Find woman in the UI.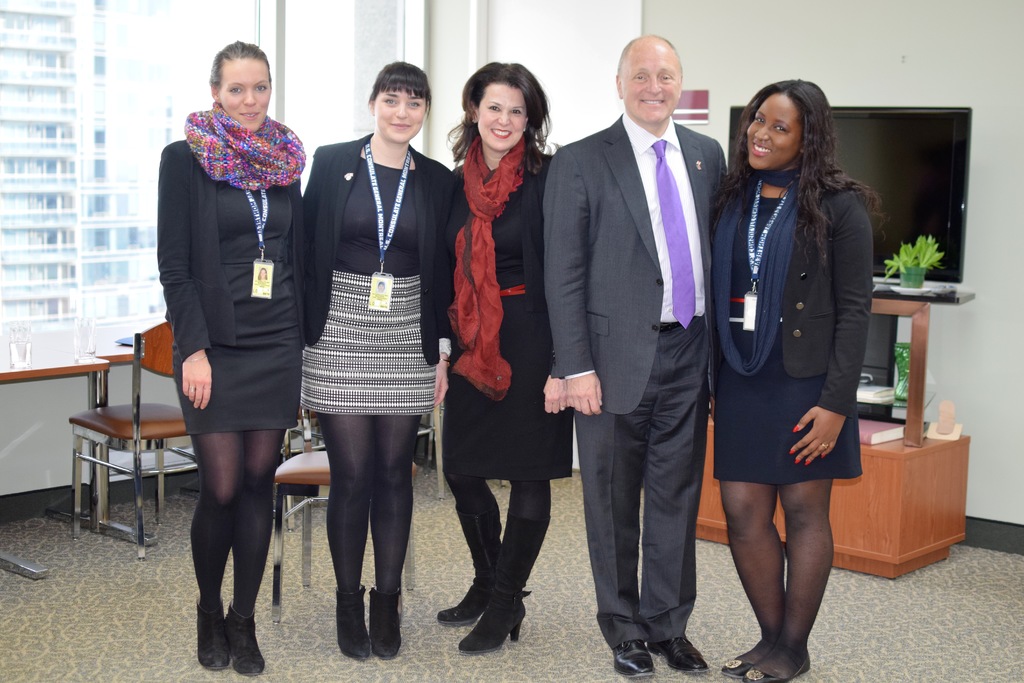
UI element at 157/24/308/657.
